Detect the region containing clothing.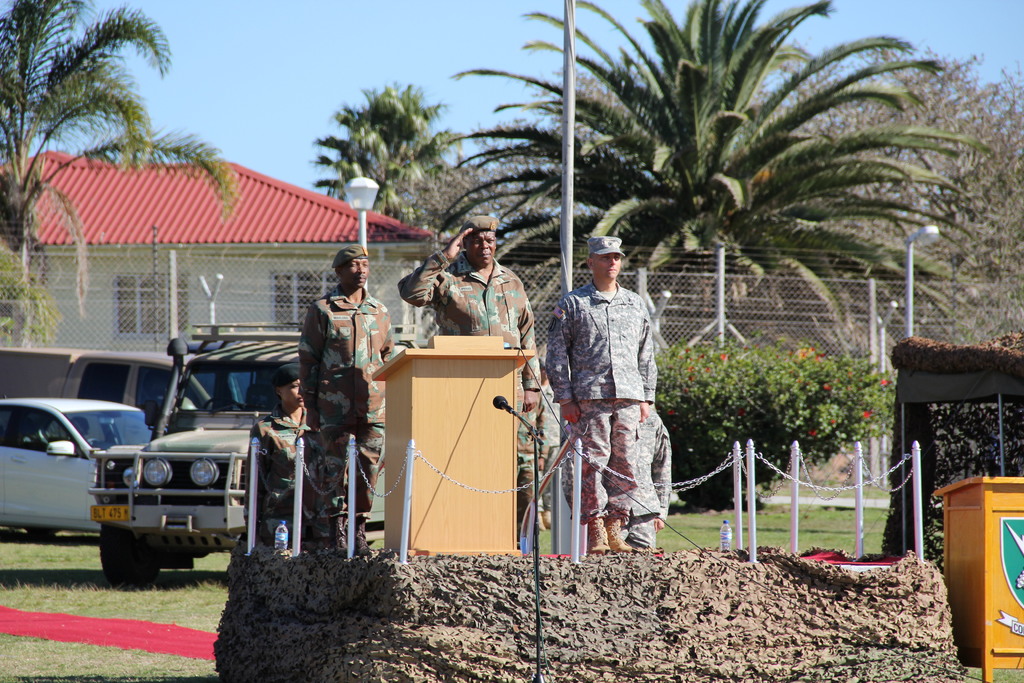
616/493/657/561.
